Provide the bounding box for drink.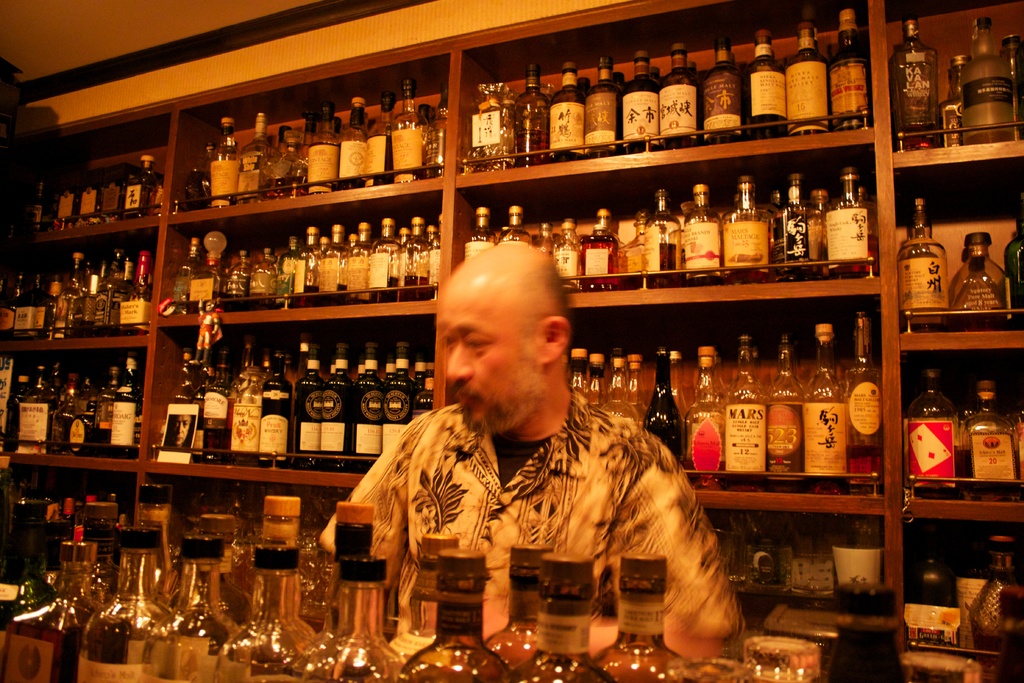
(319, 222, 342, 305).
